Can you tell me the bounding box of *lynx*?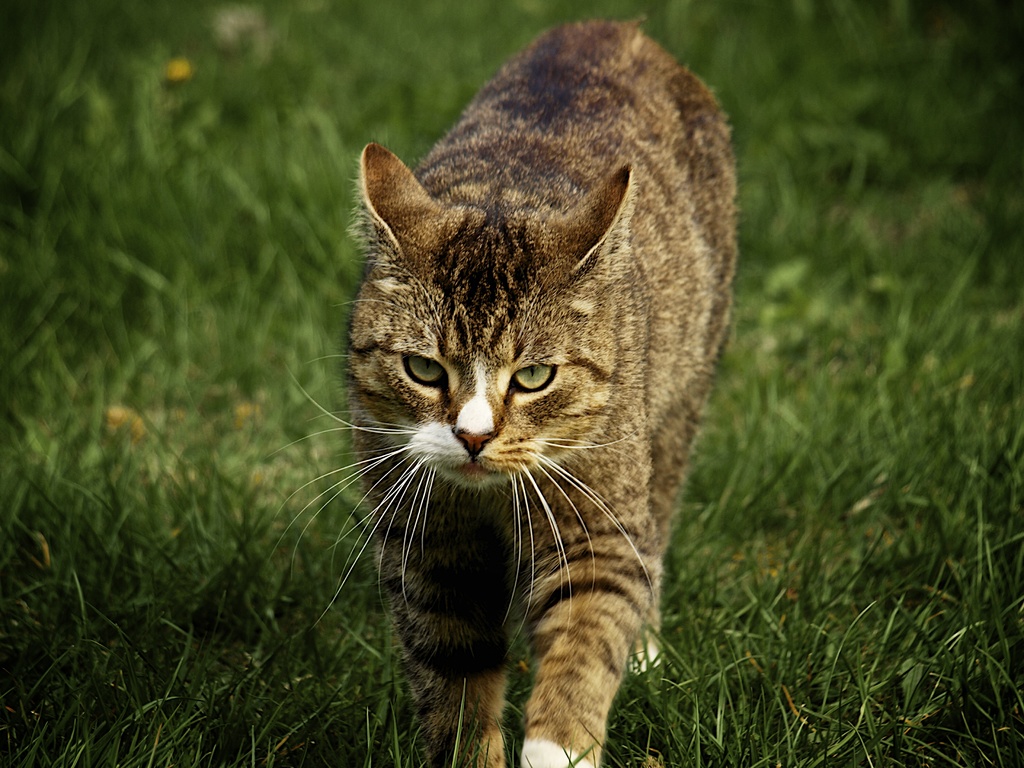
pyautogui.locateOnScreen(267, 19, 742, 767).
